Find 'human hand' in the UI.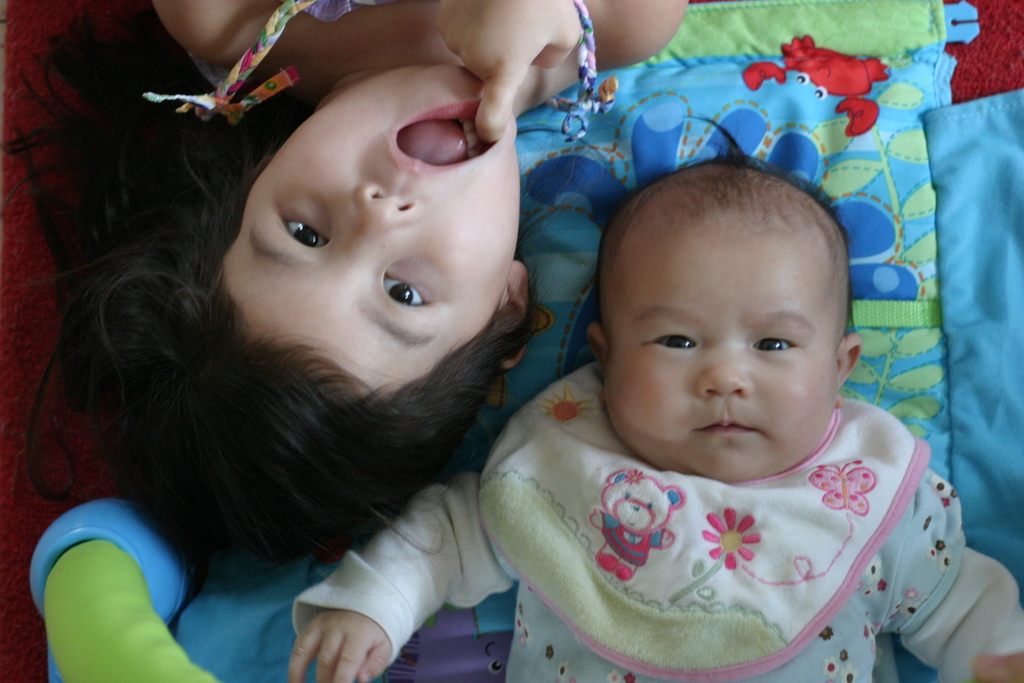
UI element at locate(275, 561, 399, 677).
